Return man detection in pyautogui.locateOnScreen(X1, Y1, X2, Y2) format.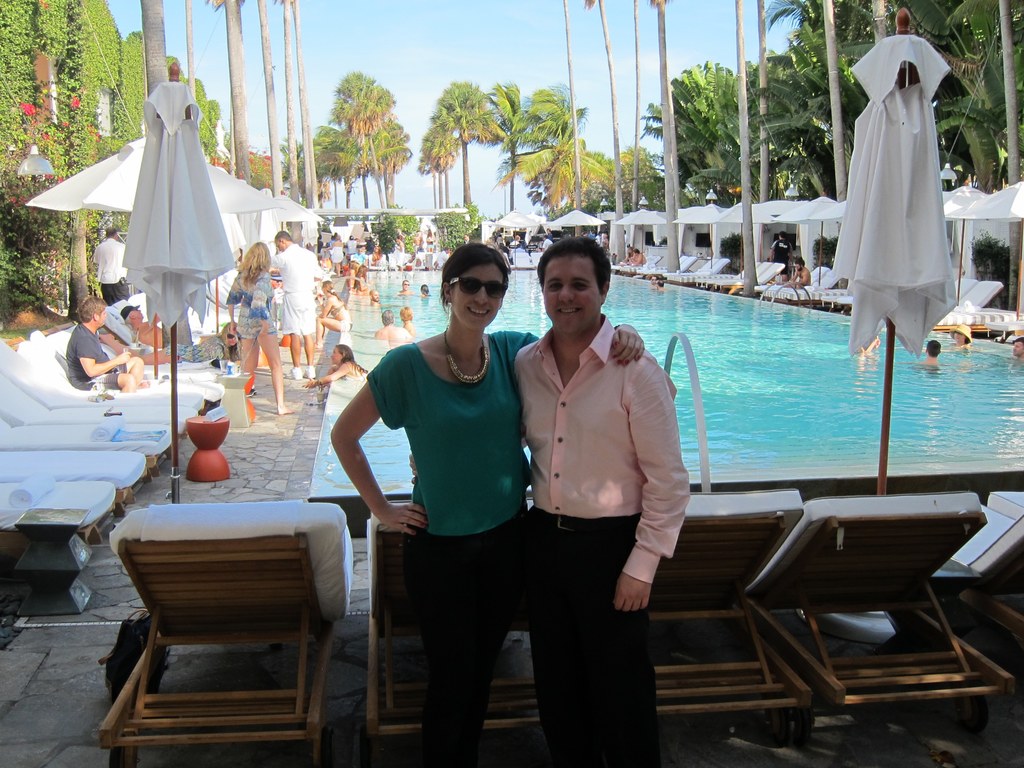
pyautogui.locateOnScreen(785, 259, 809, 286).
